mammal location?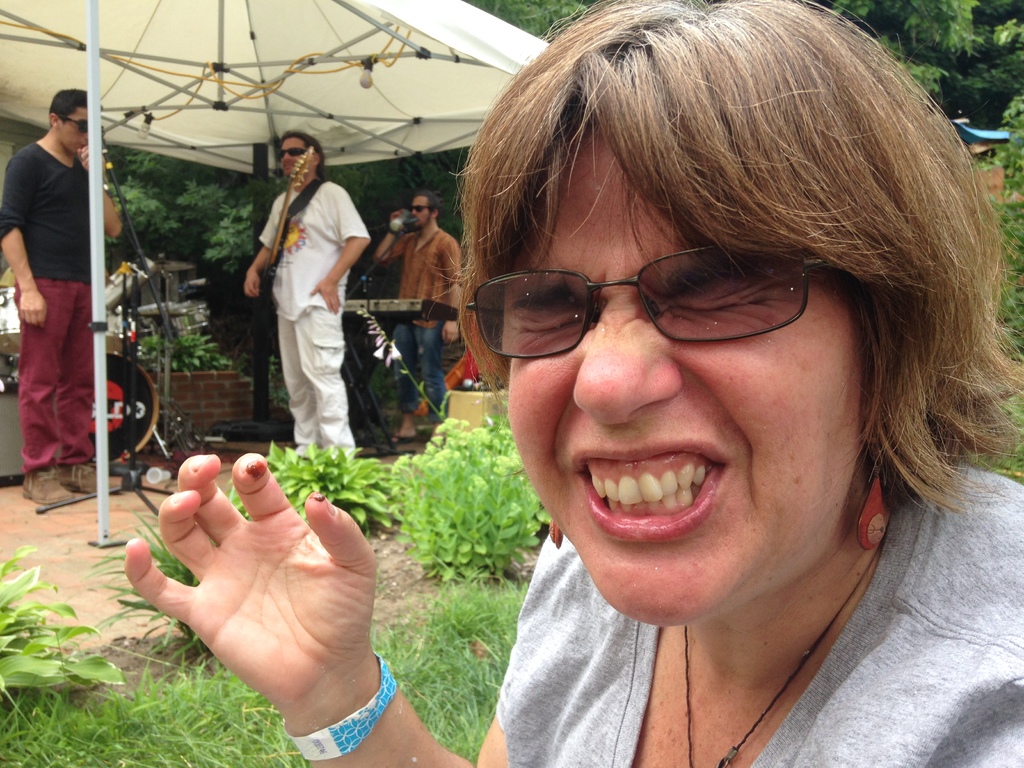
0, 88, 122, 502
